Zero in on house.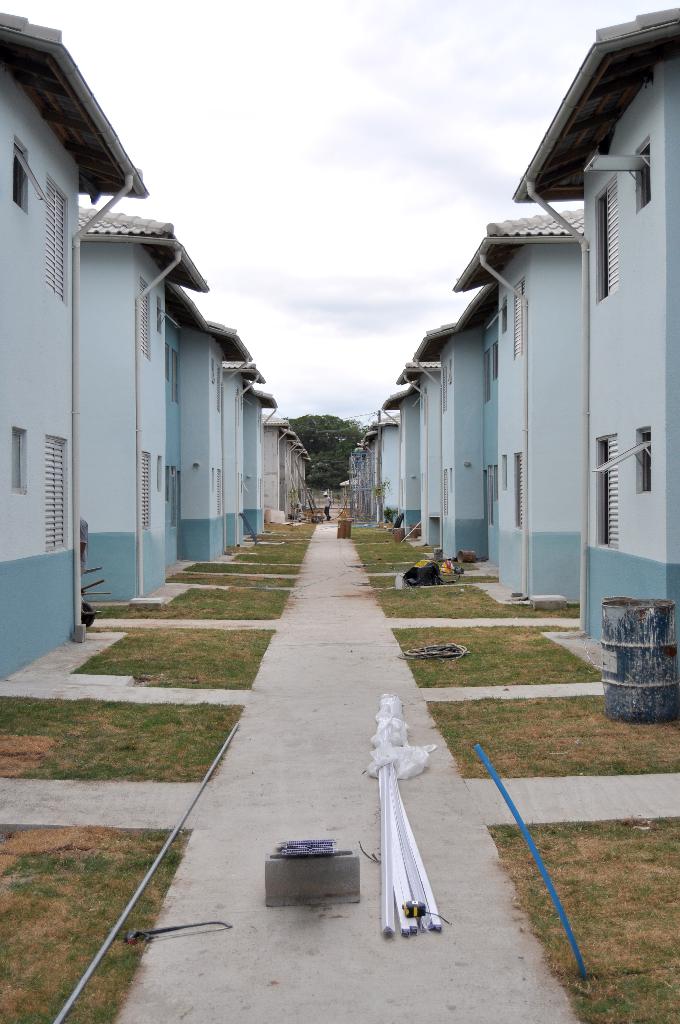
Zeroed in: [left=220, top=388, right=273, bottom=538].
